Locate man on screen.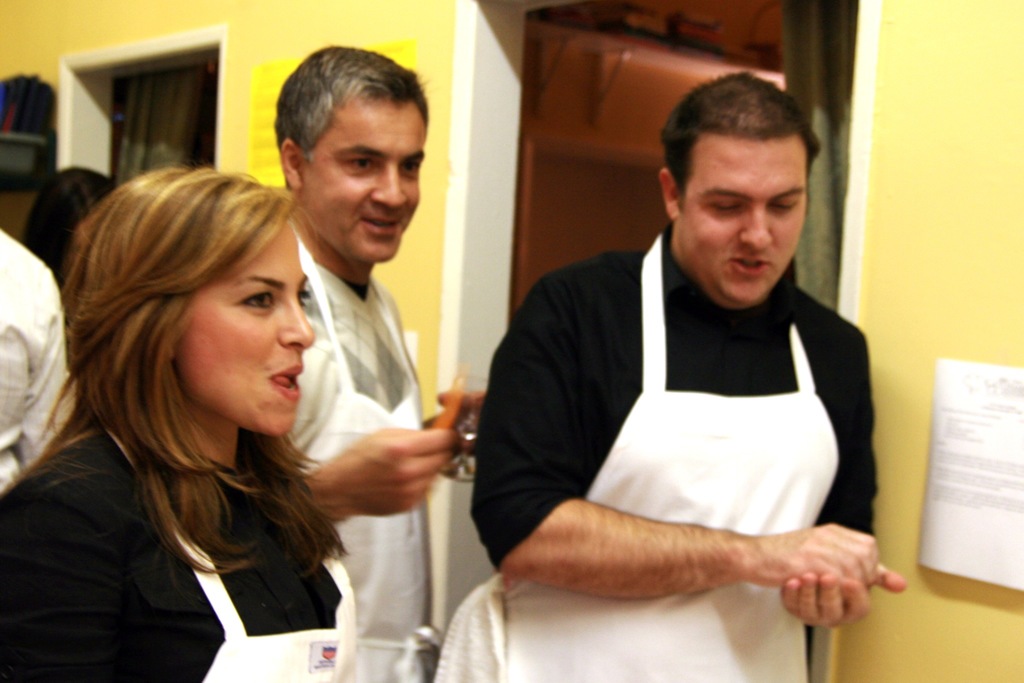
On screen at [left=272, top=44, right=491, bottom=682].
